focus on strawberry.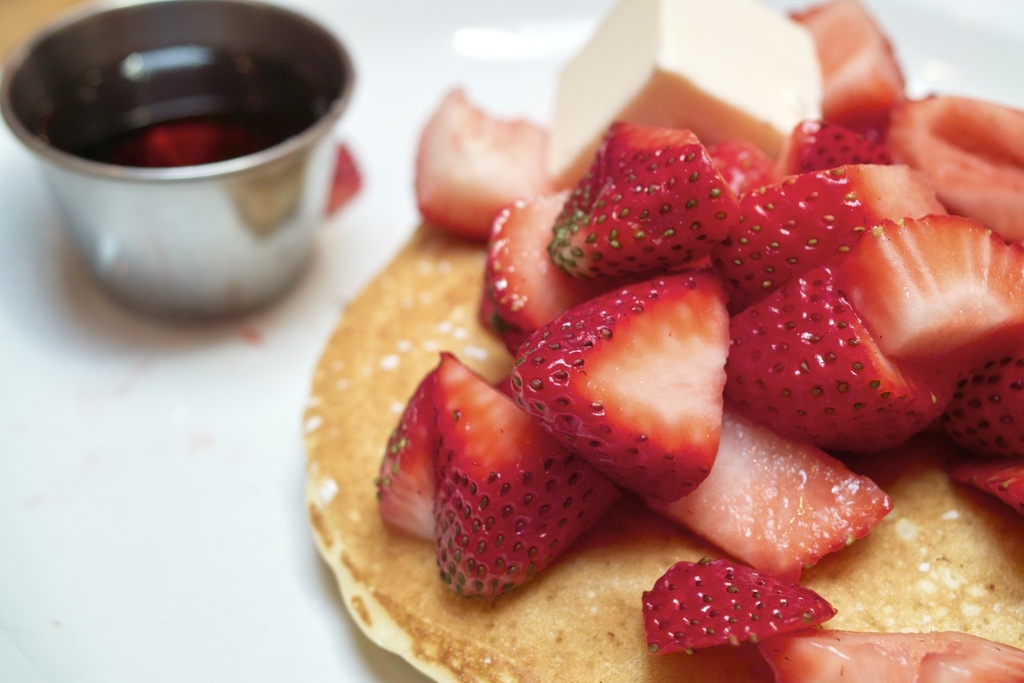
Focused at {"x1": 412, "y1": 78, "x2": 540, "y2": 244}.
